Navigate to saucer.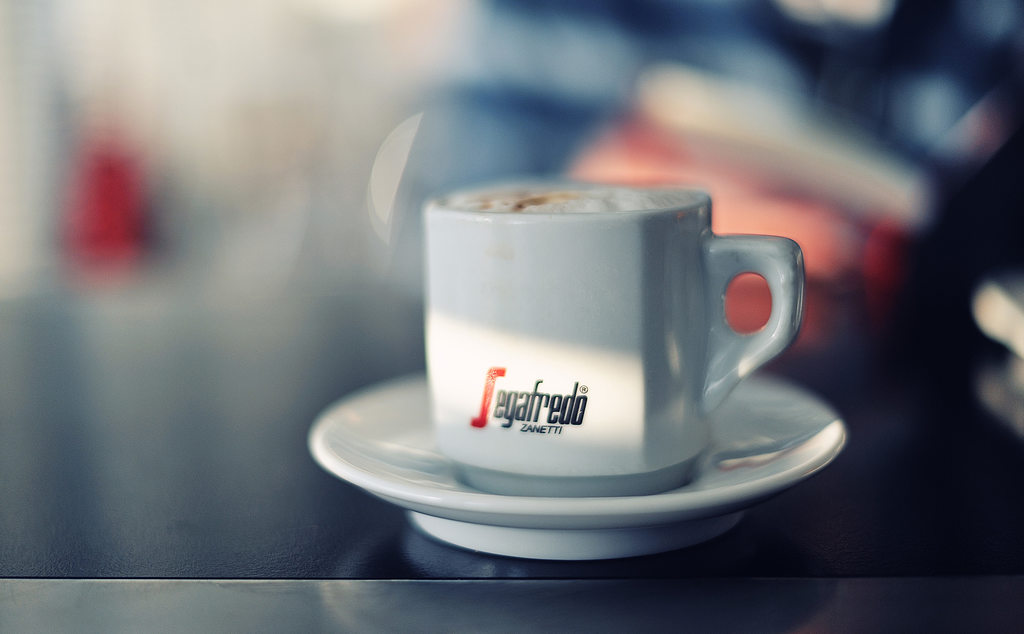
Navigation target: box(303, 368, 853, 562).
